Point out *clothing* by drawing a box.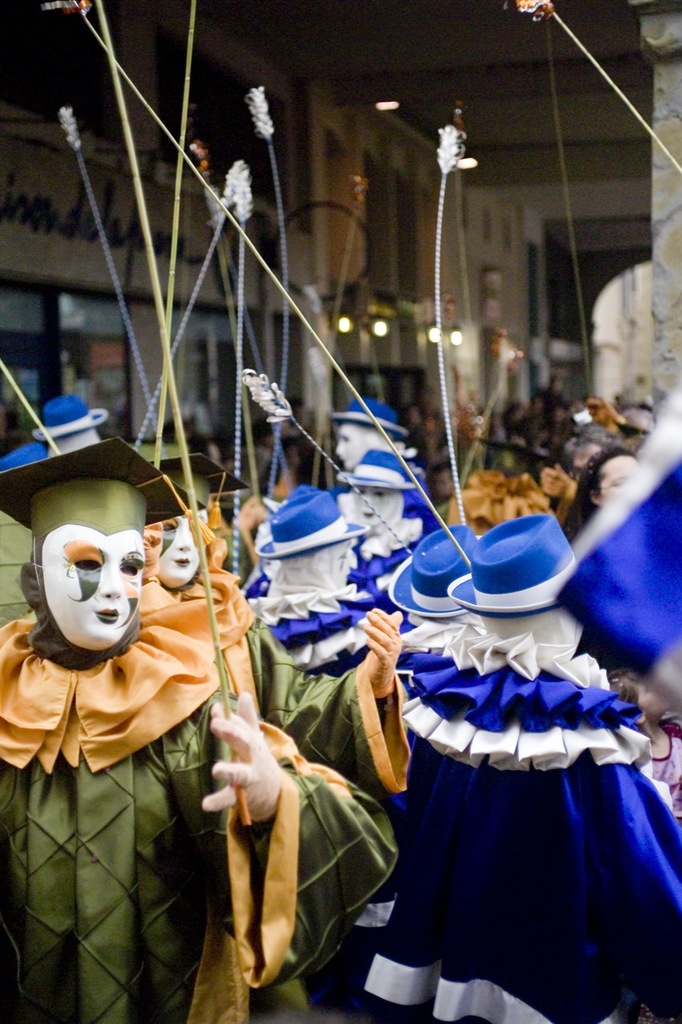
Rect(120, 461, 409, 794).
